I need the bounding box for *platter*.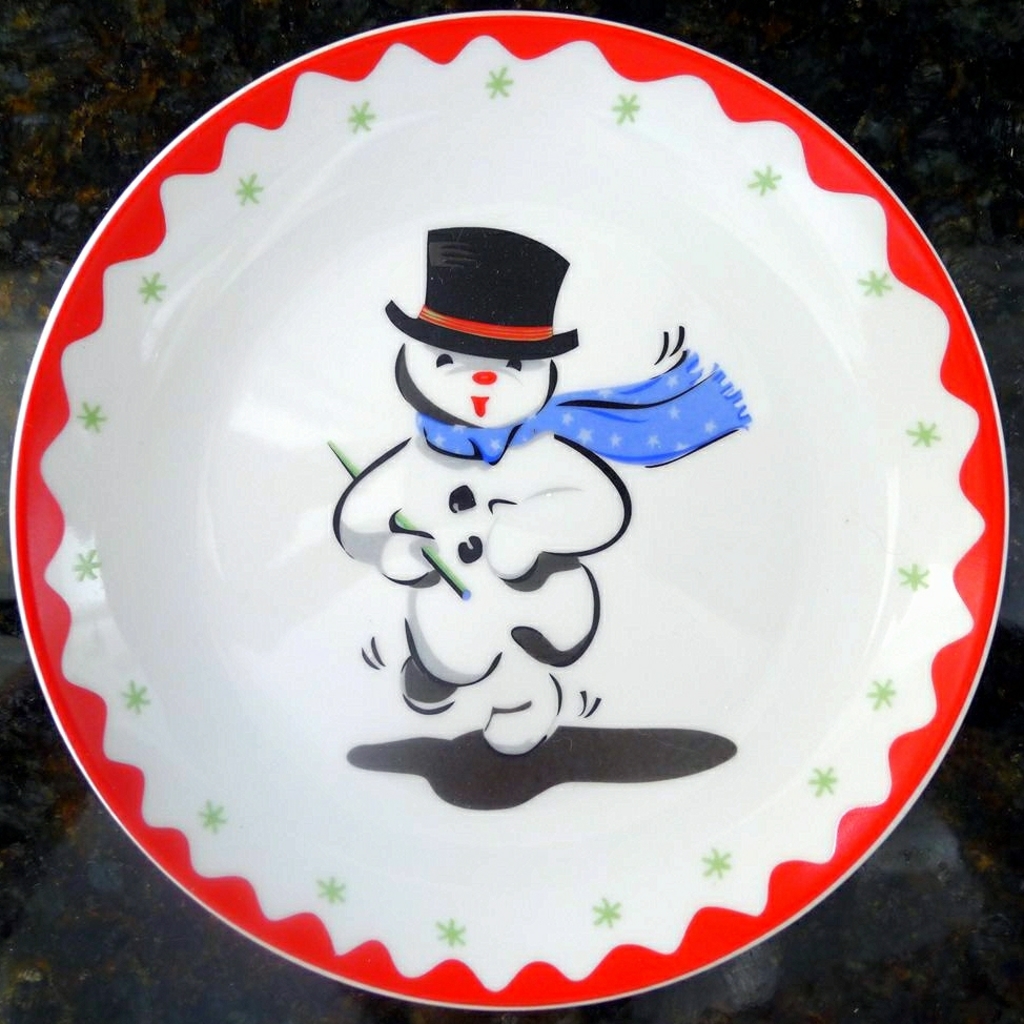
Here it is: {"x1": 15, "y1": 8, "x2": 1010, "y2": 1013}.
